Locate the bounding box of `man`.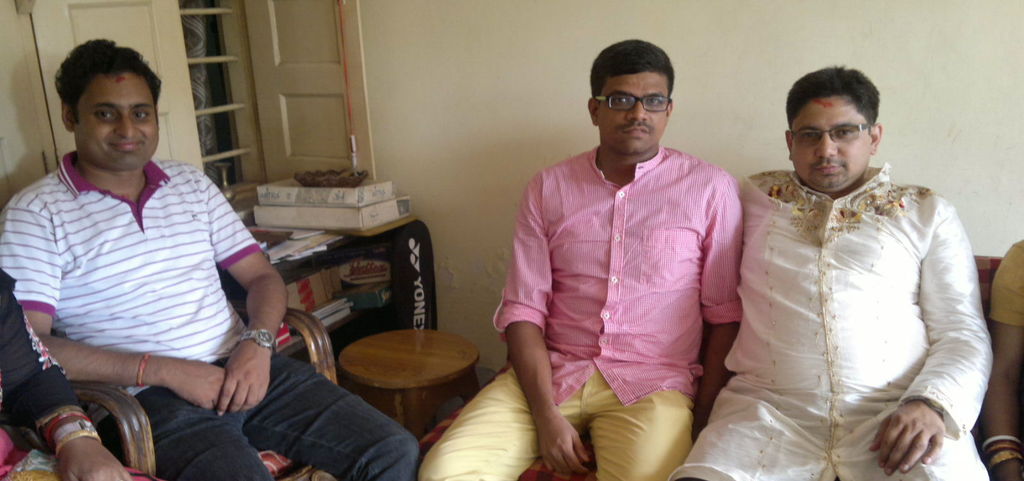
Bounding box: 0,34,420,480.
